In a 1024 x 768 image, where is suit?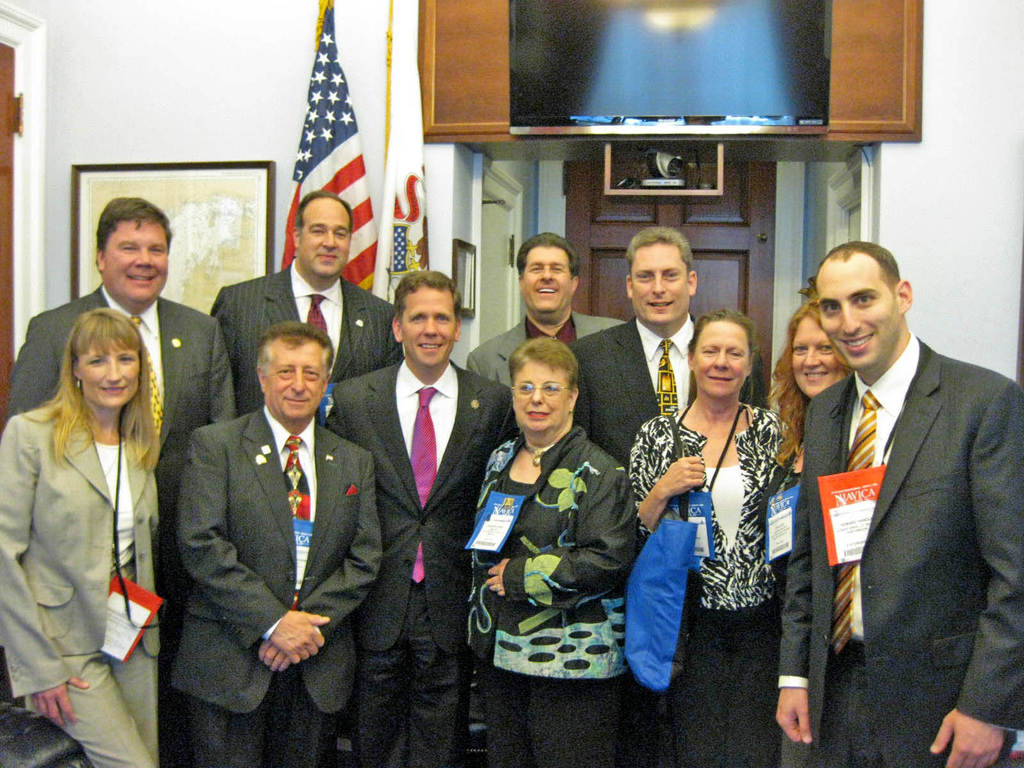
crop(0, 399, 164, 767).
